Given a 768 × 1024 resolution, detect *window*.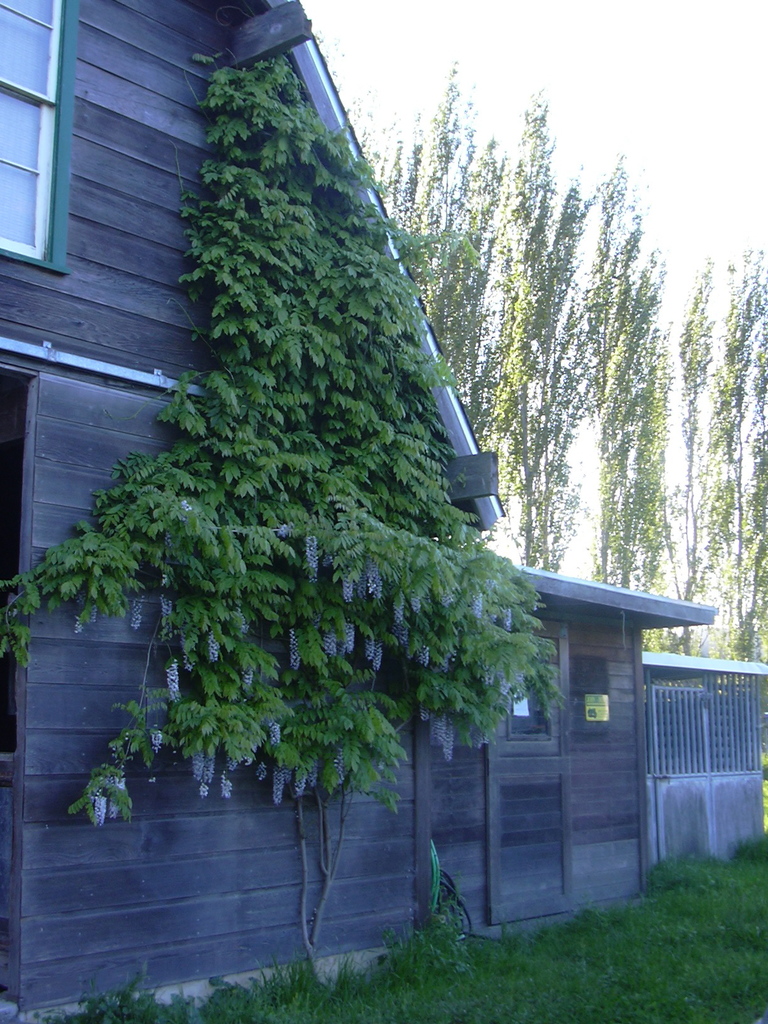
0,0,65,258.
